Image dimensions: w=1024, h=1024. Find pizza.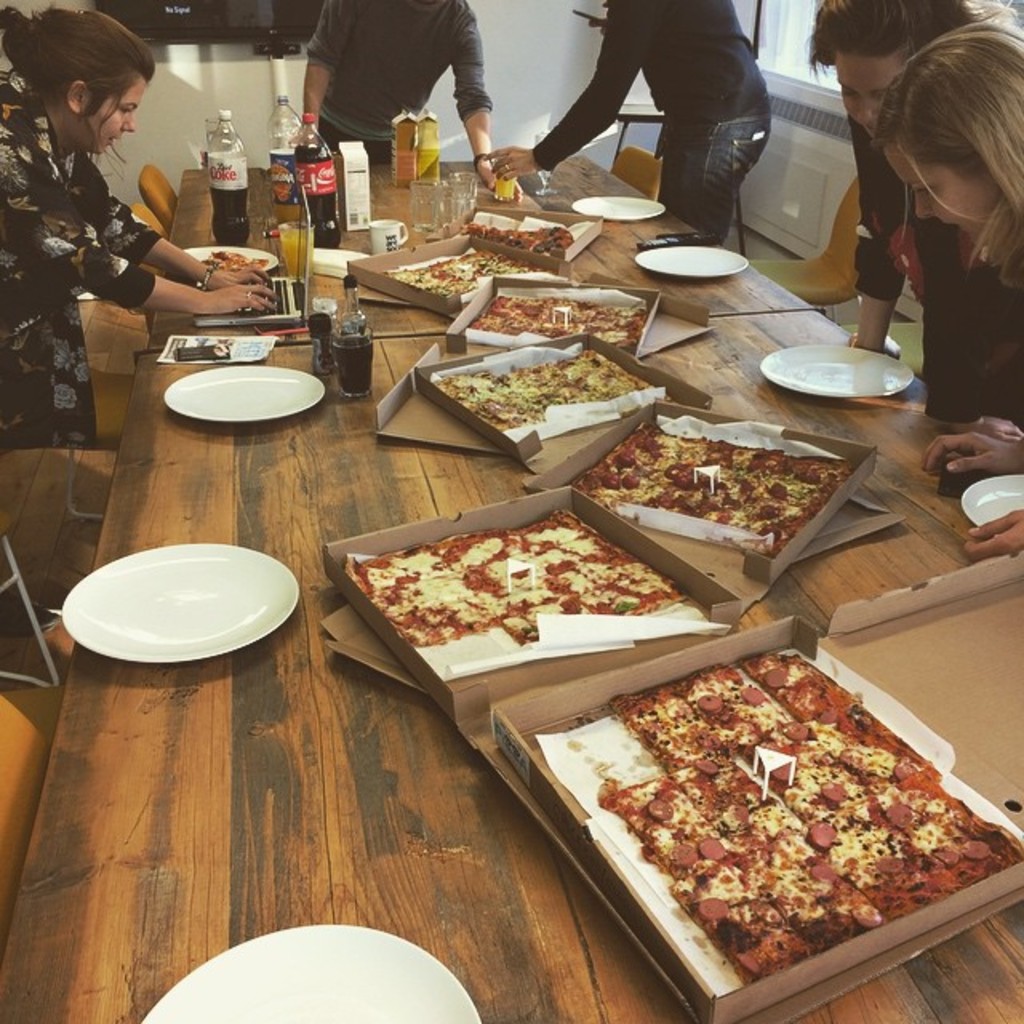
select_region(339, 496, 677, 682).
